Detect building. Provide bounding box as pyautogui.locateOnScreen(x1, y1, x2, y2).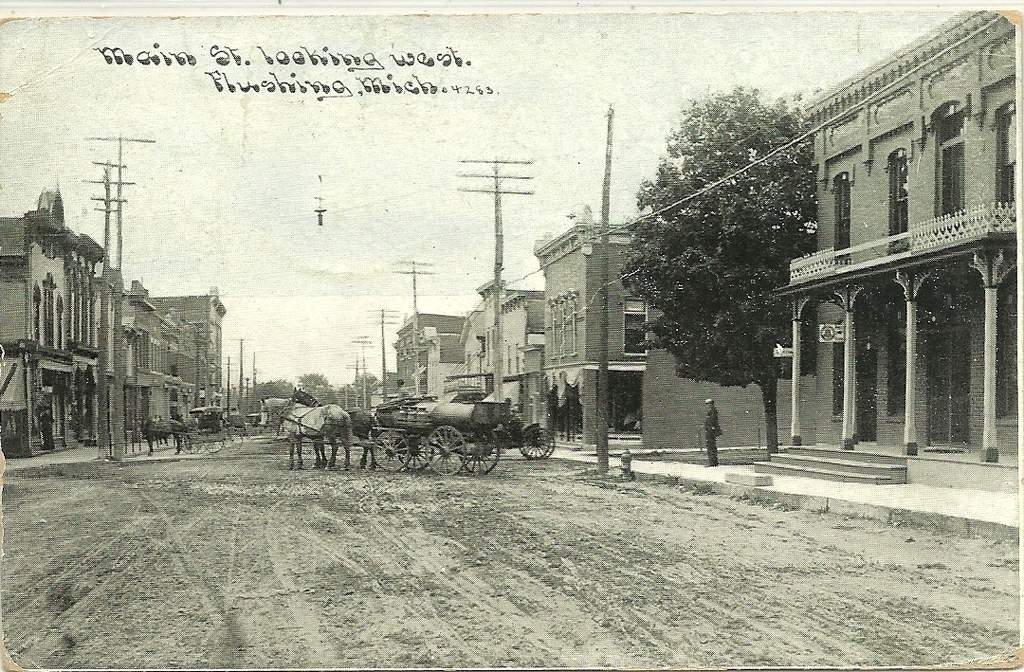
pyautogui.locateOnScreen(394, 312, 469, 401).
